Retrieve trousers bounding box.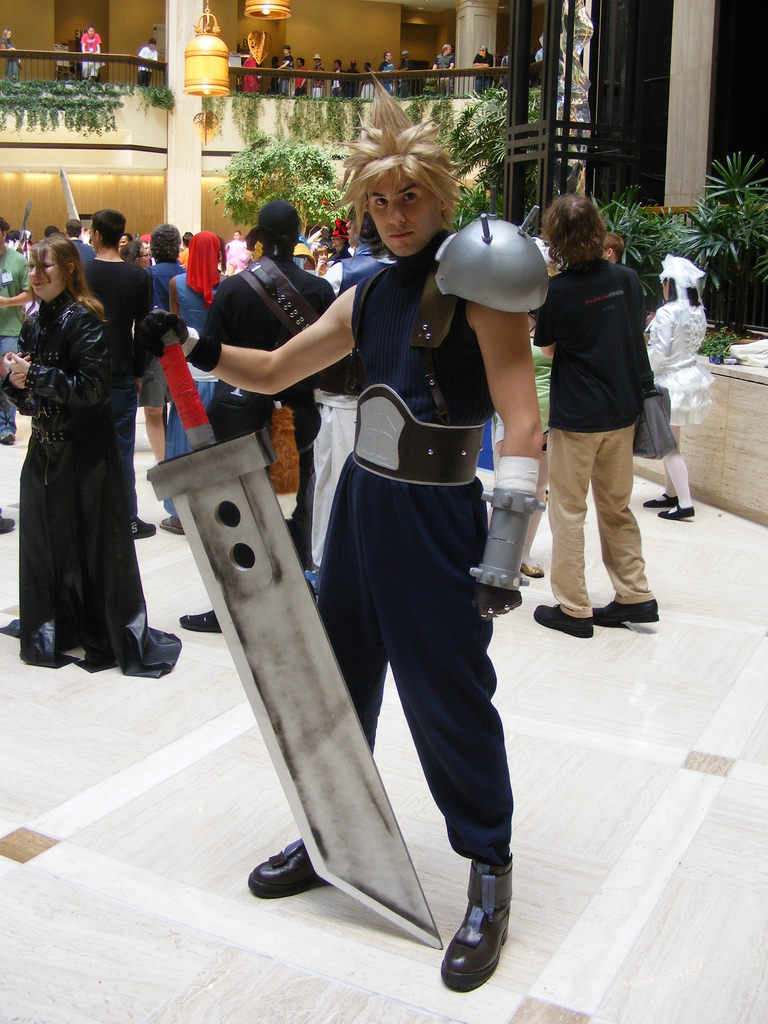
Bounding box: <box>545,430,655,620</box>.
